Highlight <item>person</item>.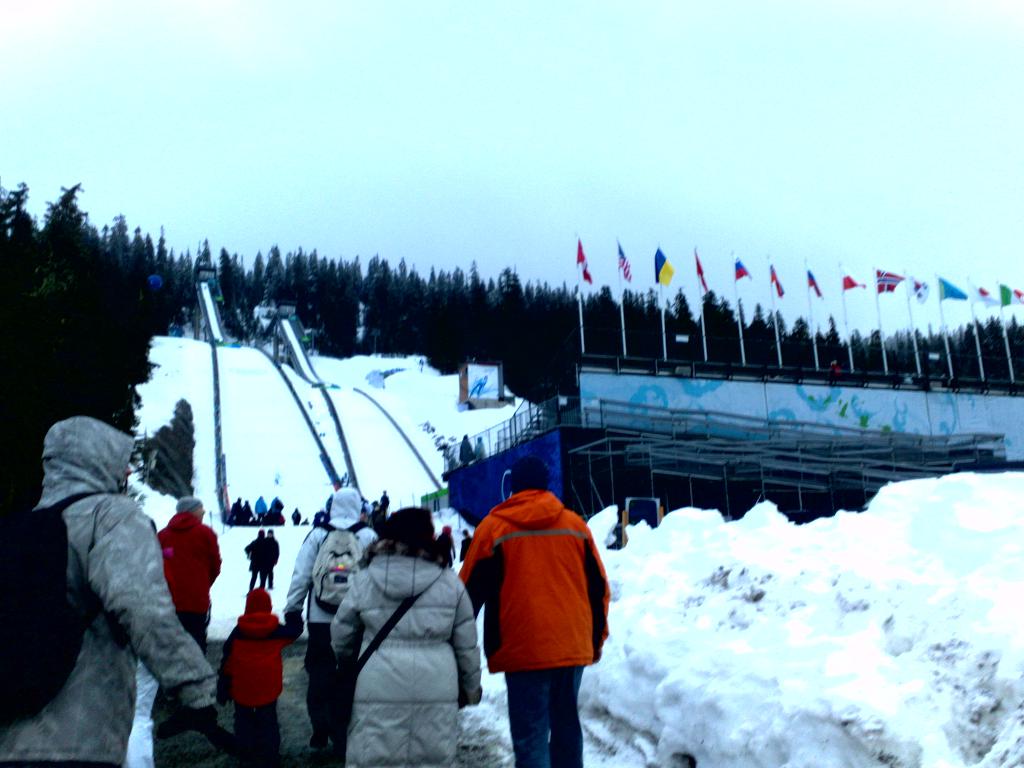
Highlighted region: 0, 390, 216, 767.
